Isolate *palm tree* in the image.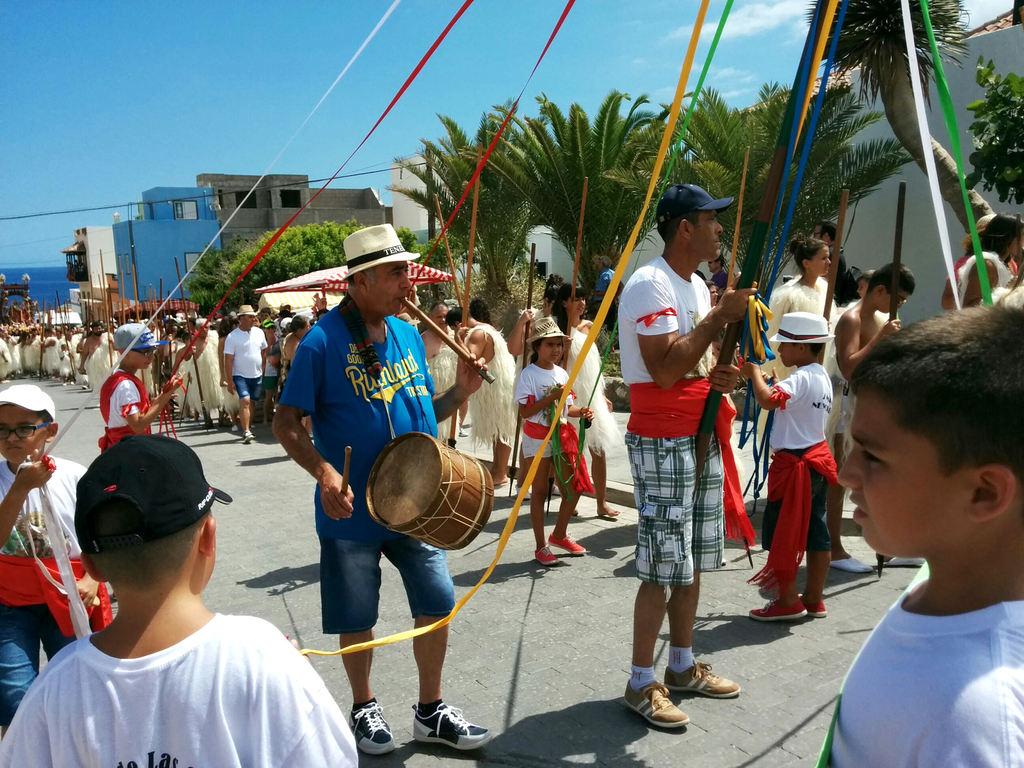
Isolated region: 622/84/854/253.
